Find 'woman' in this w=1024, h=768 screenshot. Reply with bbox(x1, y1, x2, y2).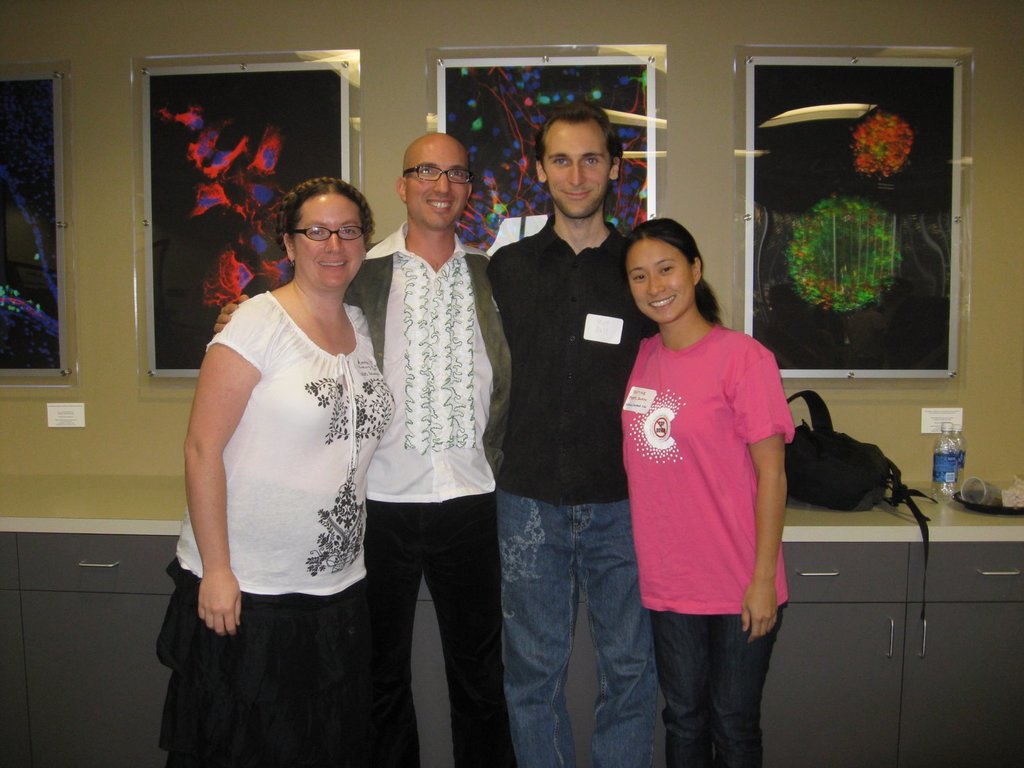
bbox(157, 175, 397, 767).
